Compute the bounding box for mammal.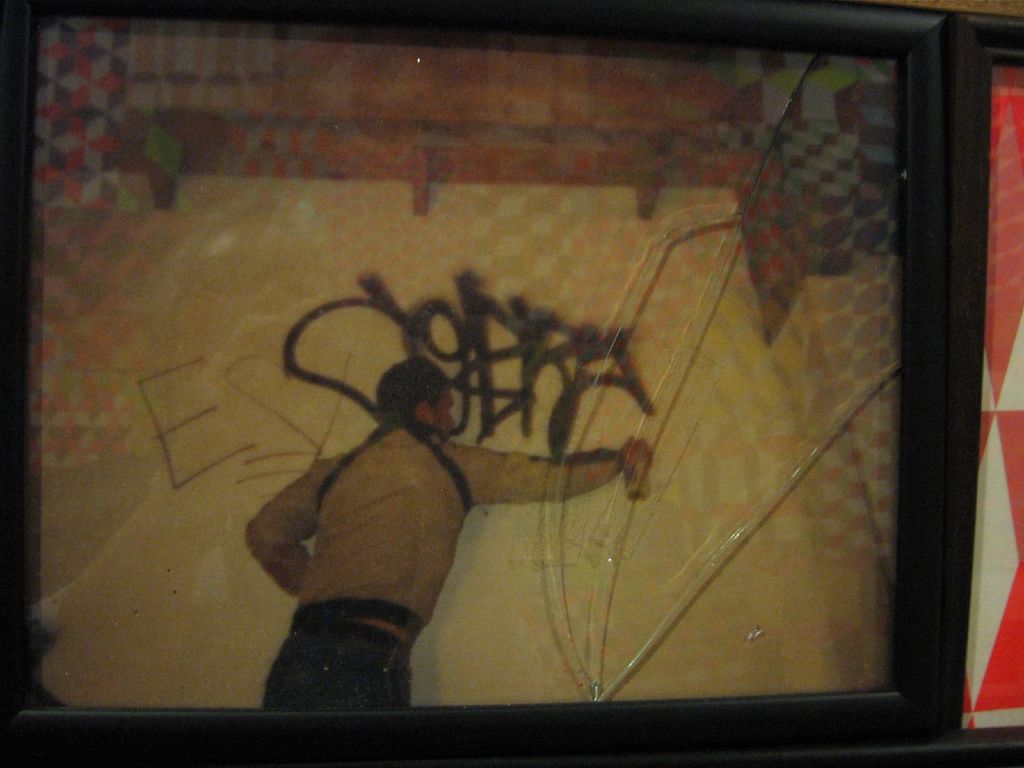
<box>232,353,635,677</box>.
